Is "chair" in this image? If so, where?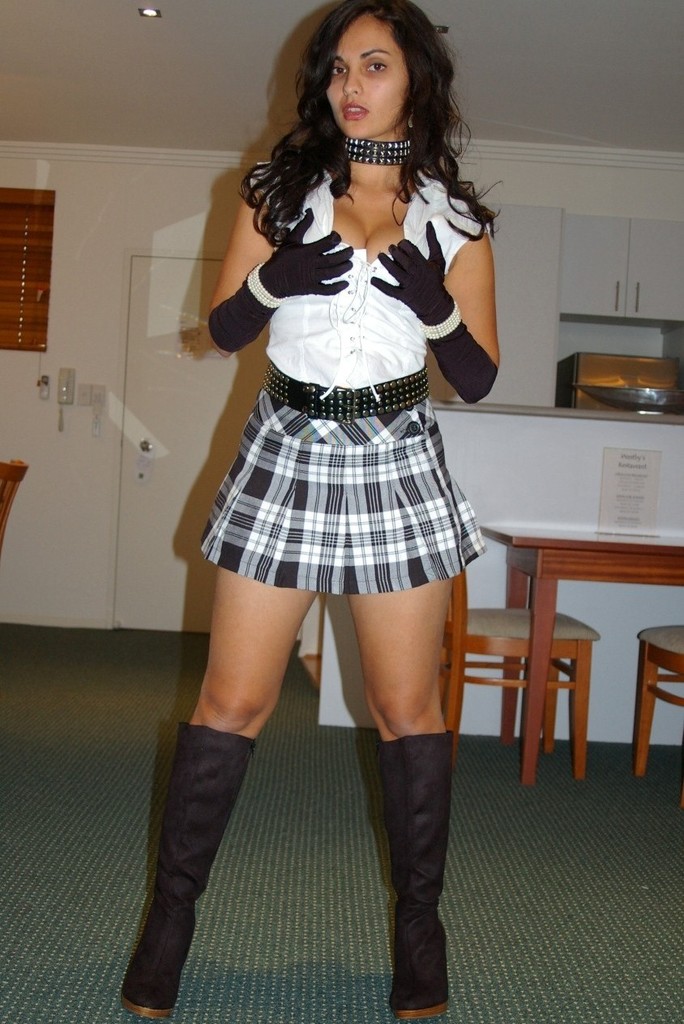
Yes, at (left=609, top=628, right=683, bottom=783).
